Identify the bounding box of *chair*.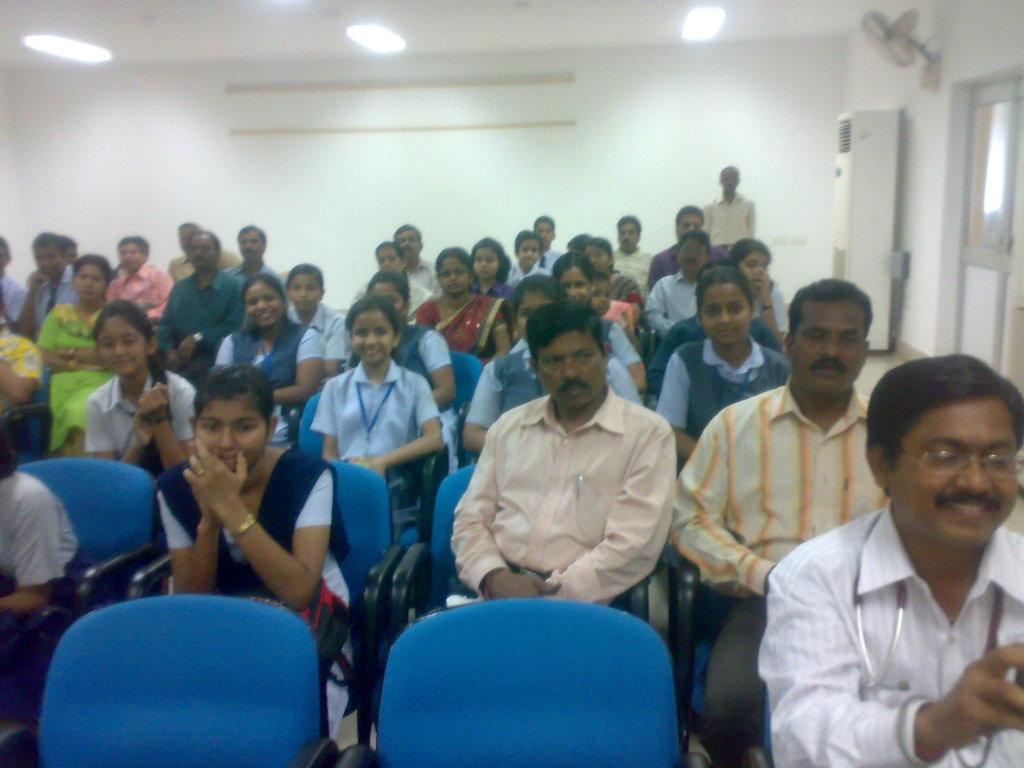
x1=300, y1=388, x2=445, y2=548.
